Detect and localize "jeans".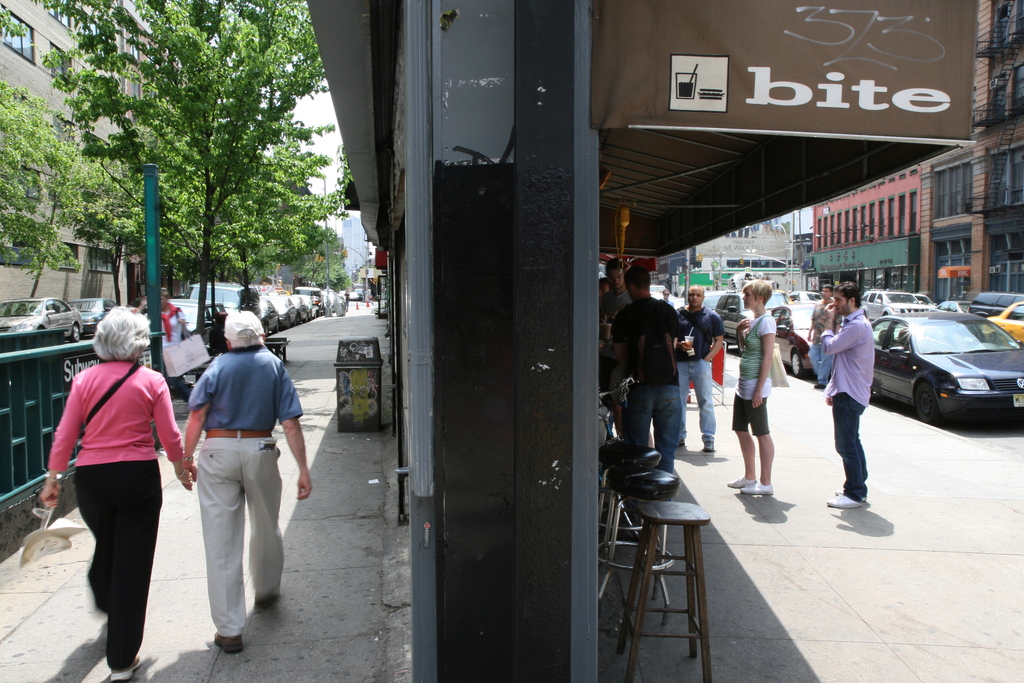
Localized at <box>196,440,284,634</box>.
